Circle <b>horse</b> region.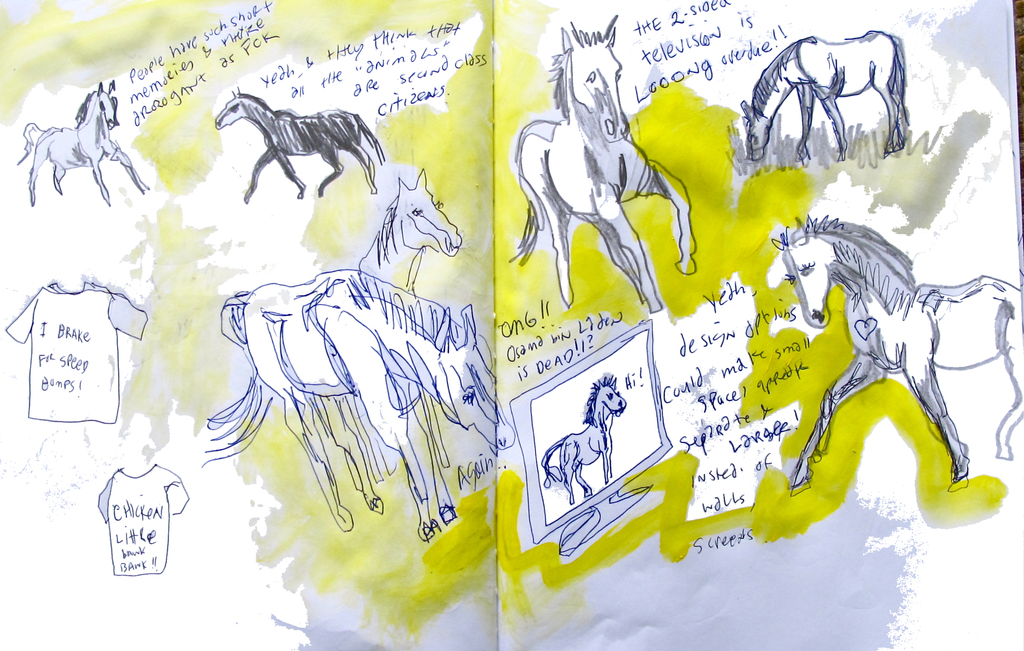
Region: {"x1": 741, "y1": 22, "x2": 909, "y2": 158}.
